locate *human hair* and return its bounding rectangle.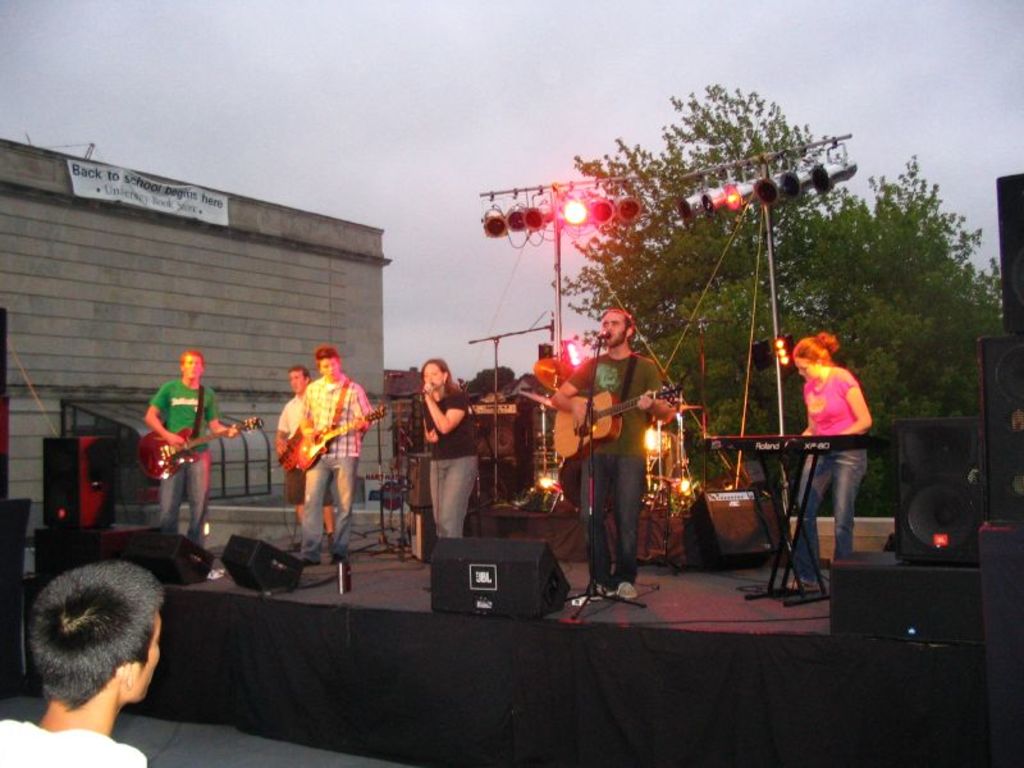
detection(291, 366, 315, 387).
